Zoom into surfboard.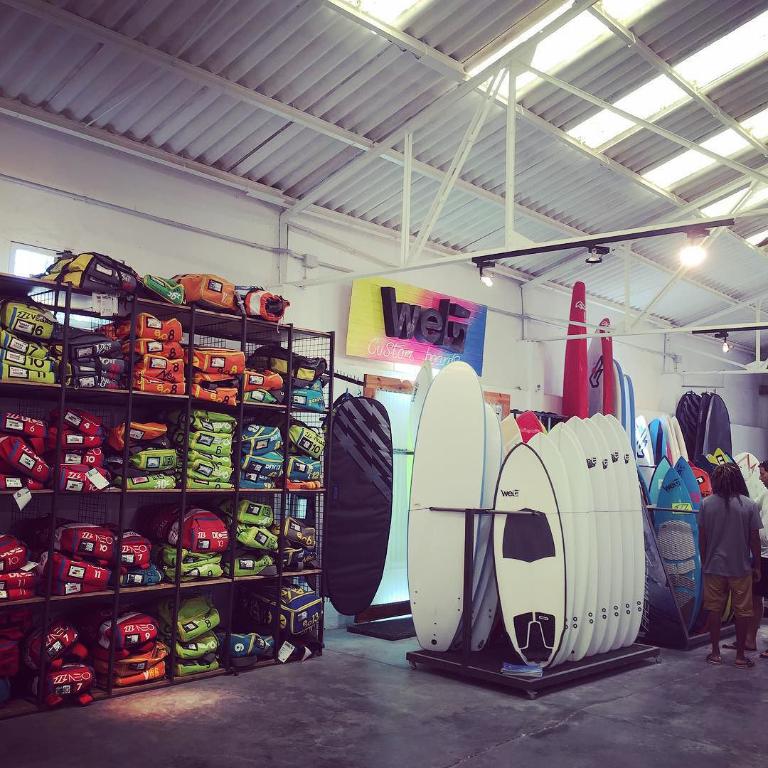
Zoom target: [left=692, top=390, right=712, bottom=456].
